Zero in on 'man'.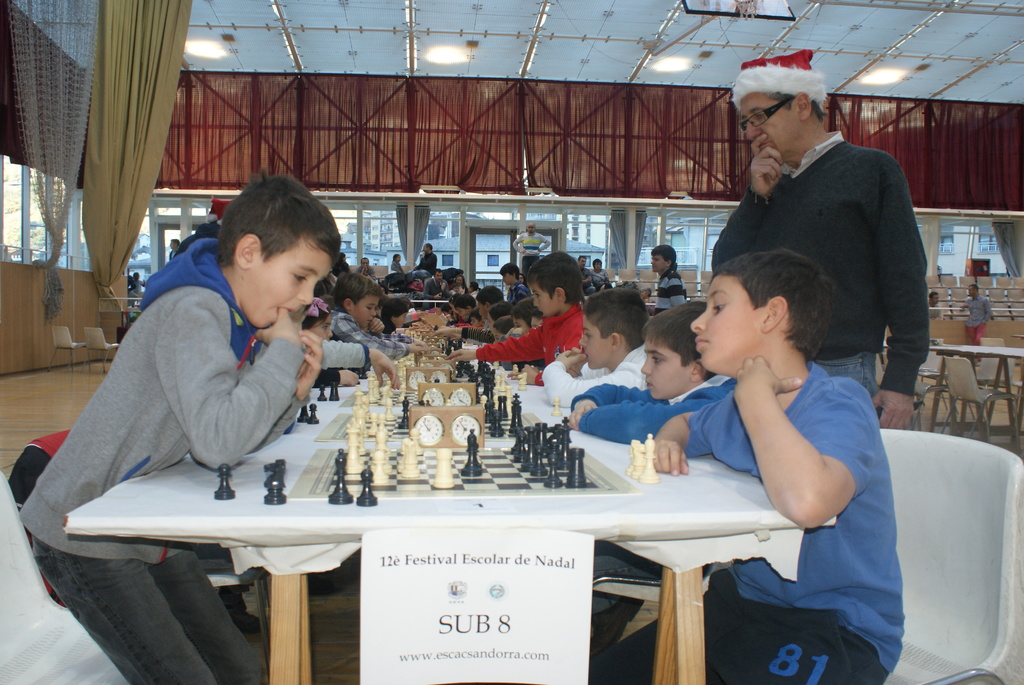
Zeroed in: [573,253,596,298].
